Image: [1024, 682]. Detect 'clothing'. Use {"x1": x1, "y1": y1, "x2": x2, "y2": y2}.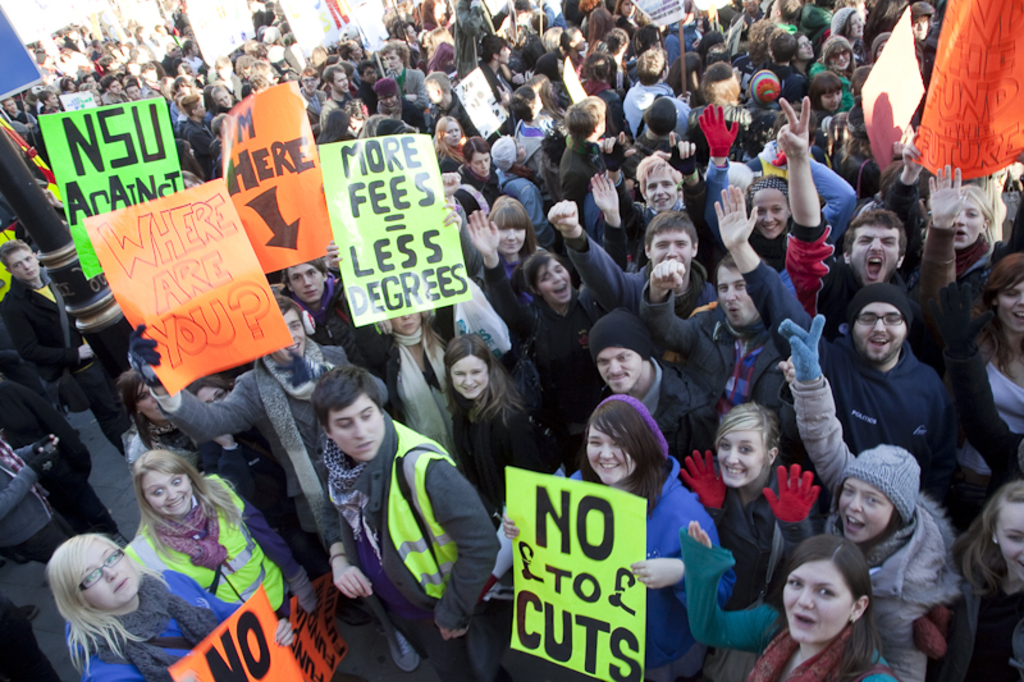
{"x1": 63, "y1": 573, "x2": 239, "y2": 681}.
